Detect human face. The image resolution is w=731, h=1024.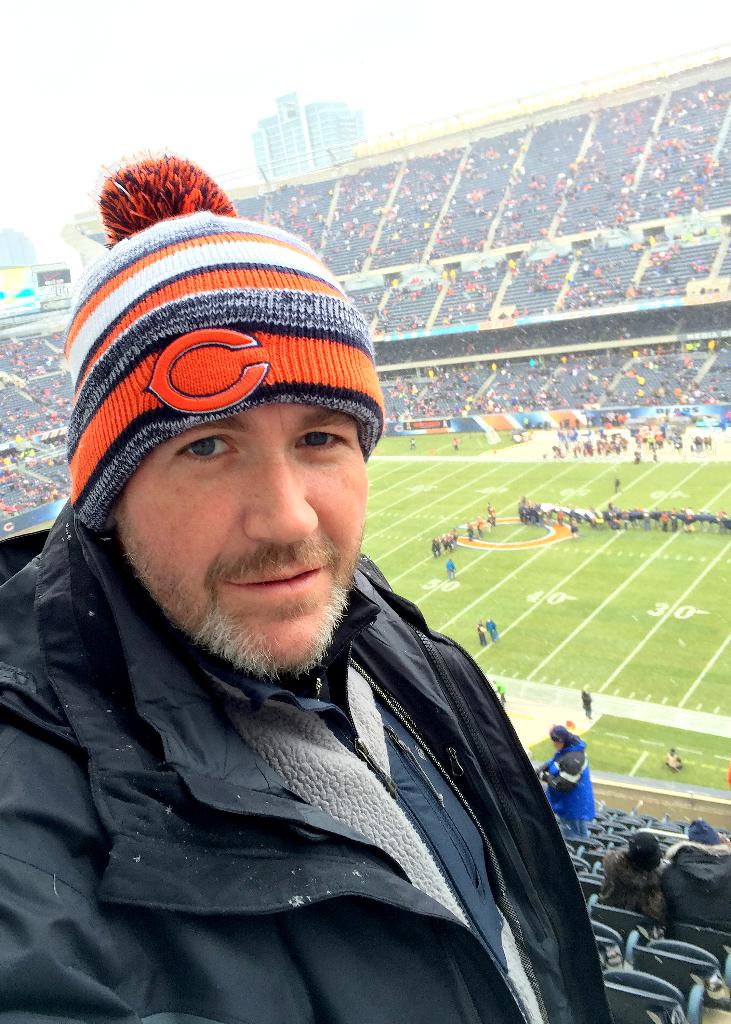
select_region(113, 404, 366, 673).
